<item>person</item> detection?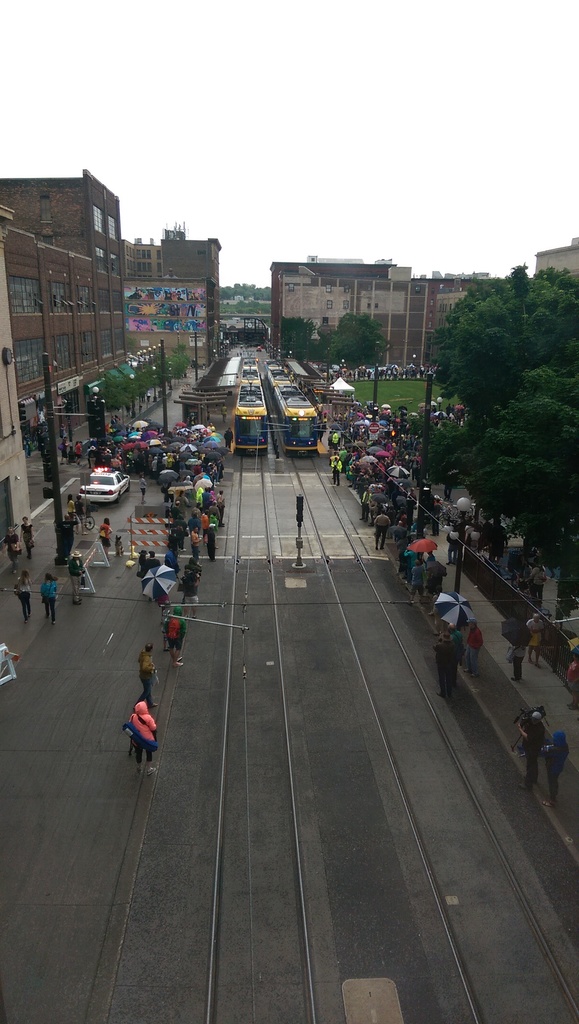
[130,641,151,712]
